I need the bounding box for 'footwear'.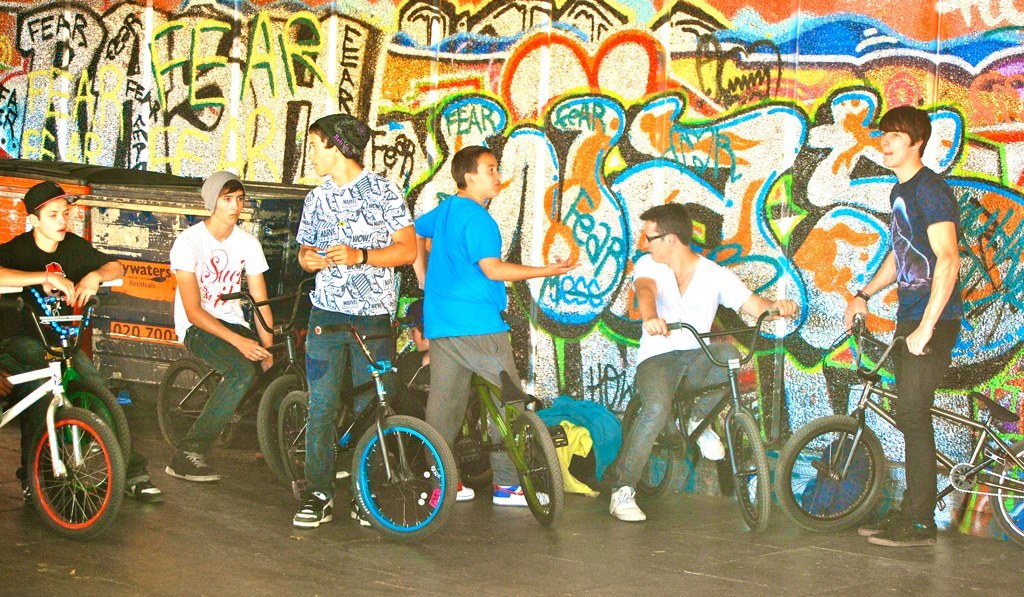
Here it is: 872/521/943/550.
